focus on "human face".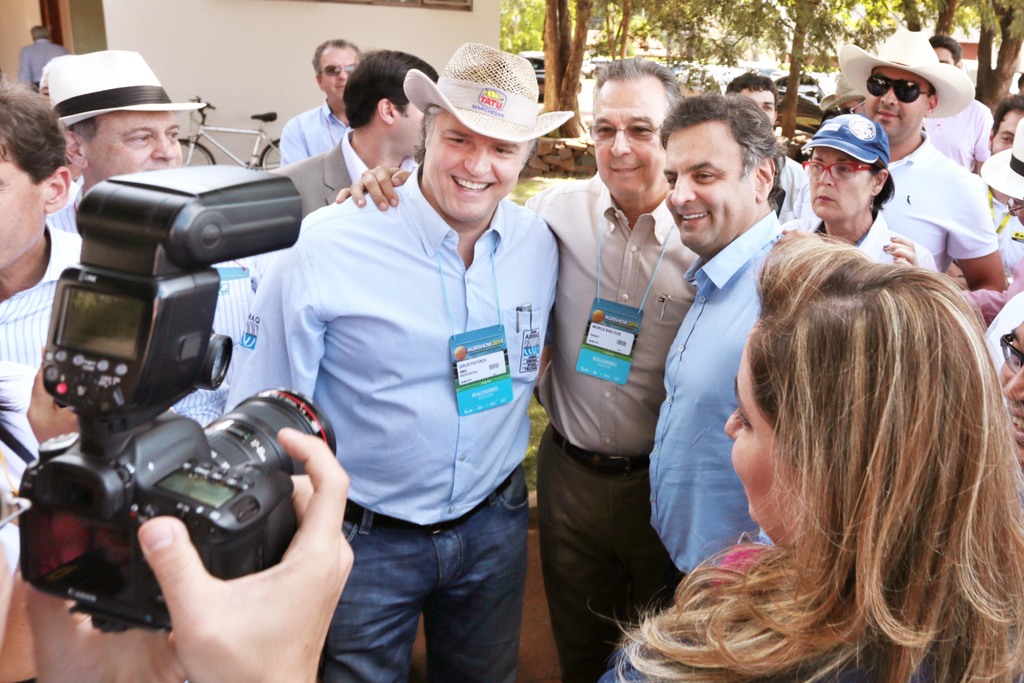
Focused at detection(90, 111, 180, 179).
